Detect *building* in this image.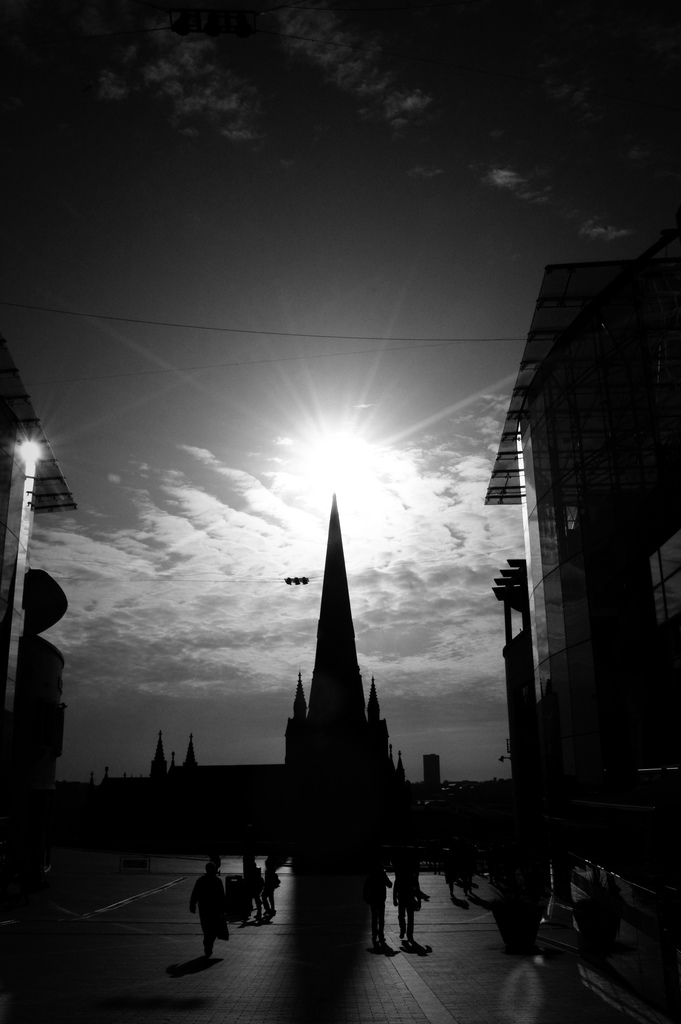
Detection: bbox=[75, 505, 510, 858].
